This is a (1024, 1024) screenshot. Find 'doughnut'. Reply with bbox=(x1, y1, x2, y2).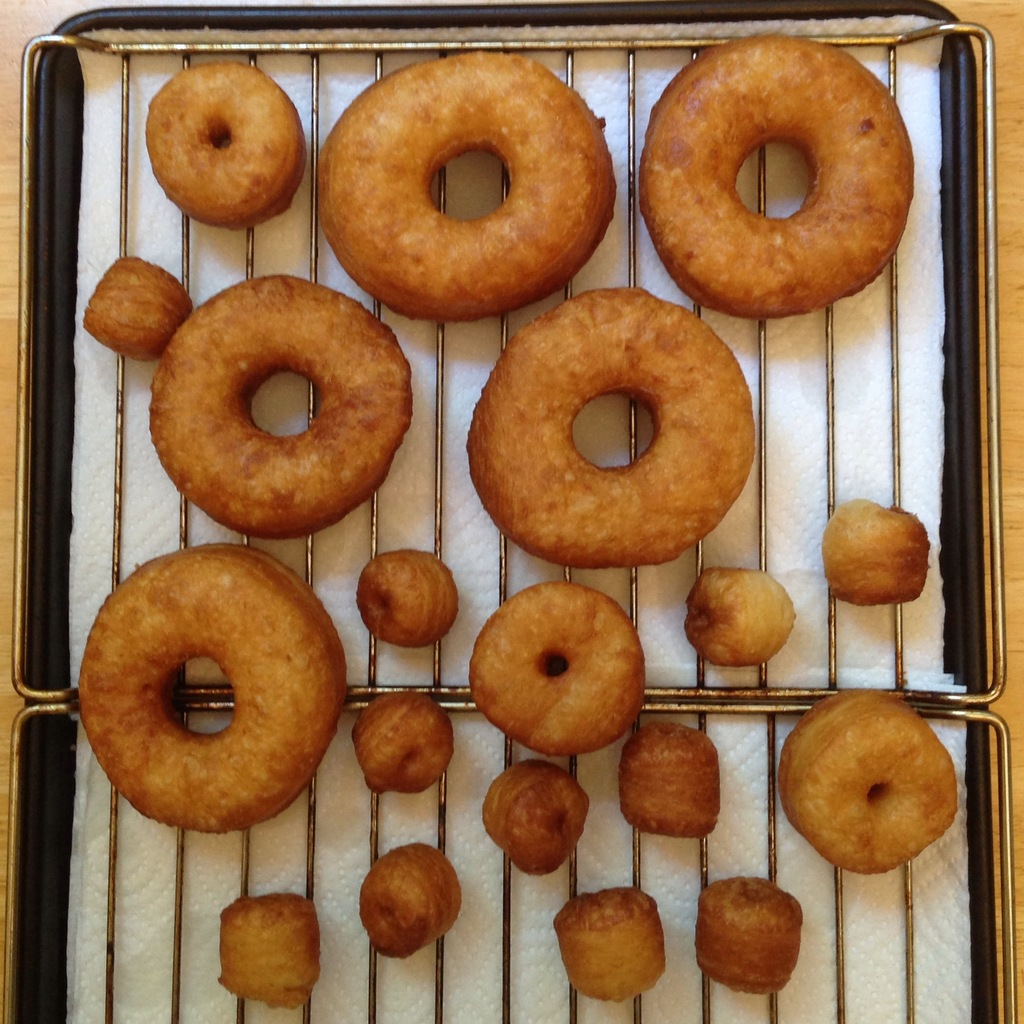
bbox=(69, 543, 351, 830).
